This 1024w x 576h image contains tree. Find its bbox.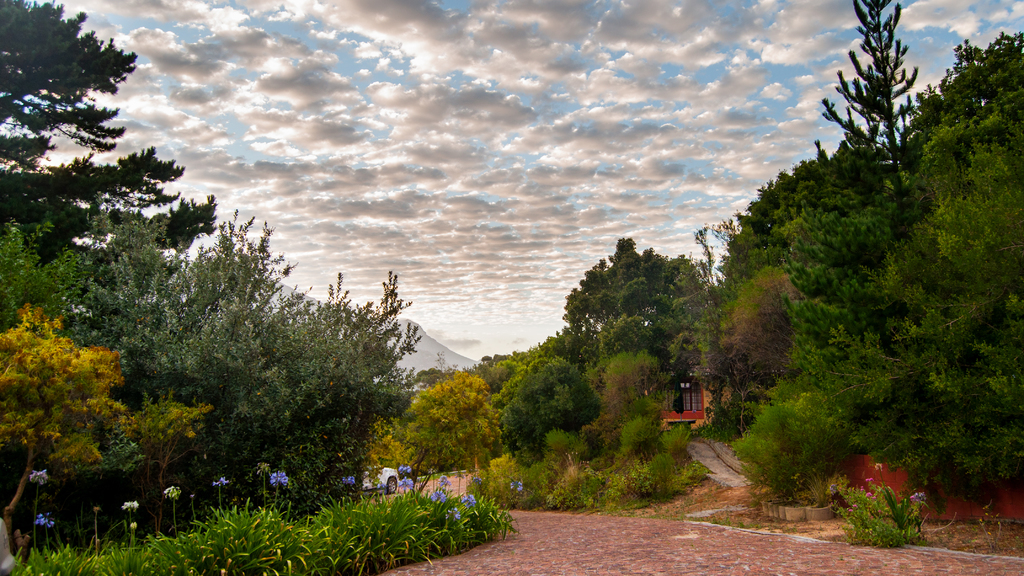
[x1=558, y1=234, x2=730, y2=420].
